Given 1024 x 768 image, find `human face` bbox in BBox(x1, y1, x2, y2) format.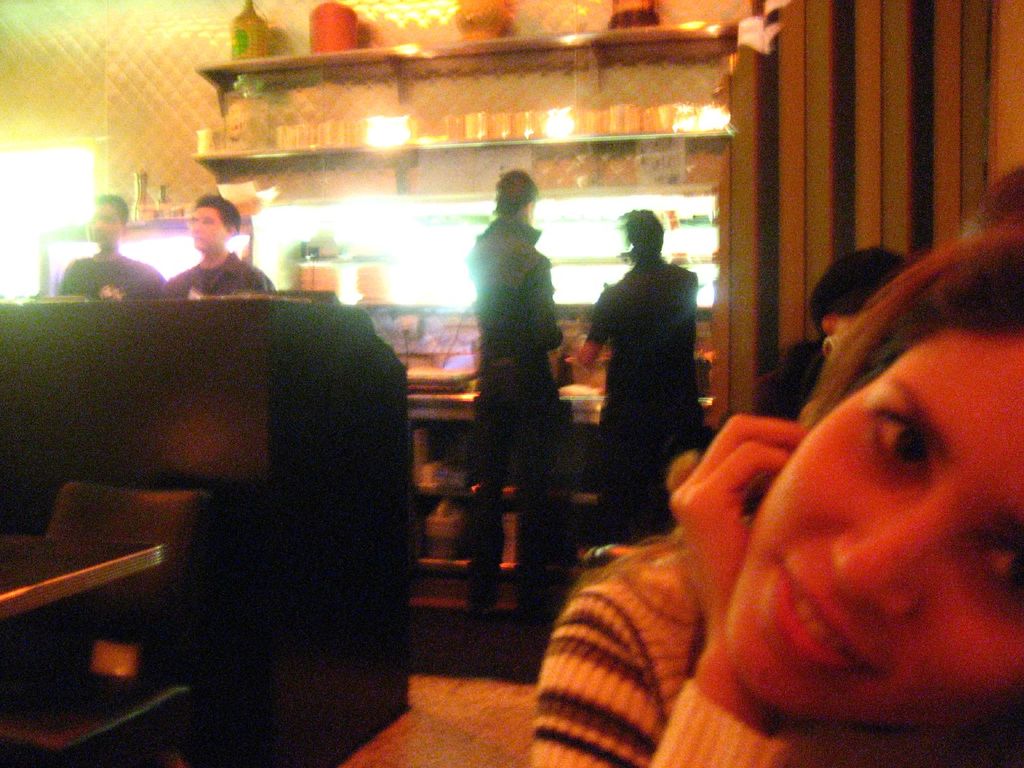
BBox(189, 208, 224, 255).
